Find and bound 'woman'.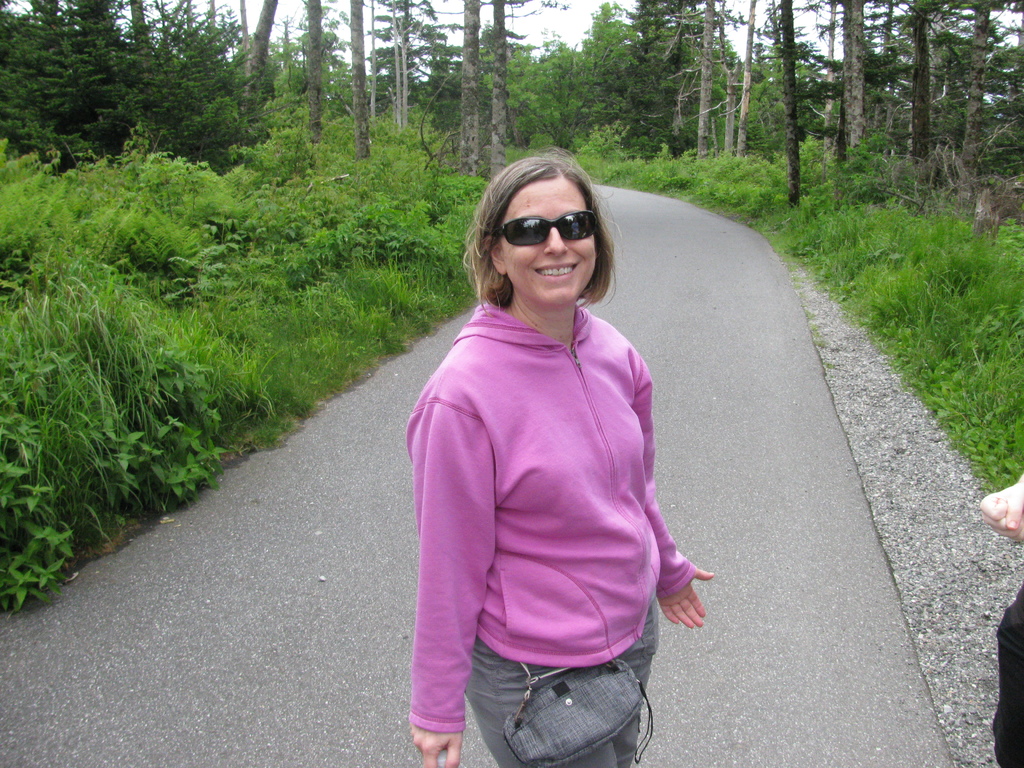
Bound: x1=396 y1=141 x2=720 y2=767.
